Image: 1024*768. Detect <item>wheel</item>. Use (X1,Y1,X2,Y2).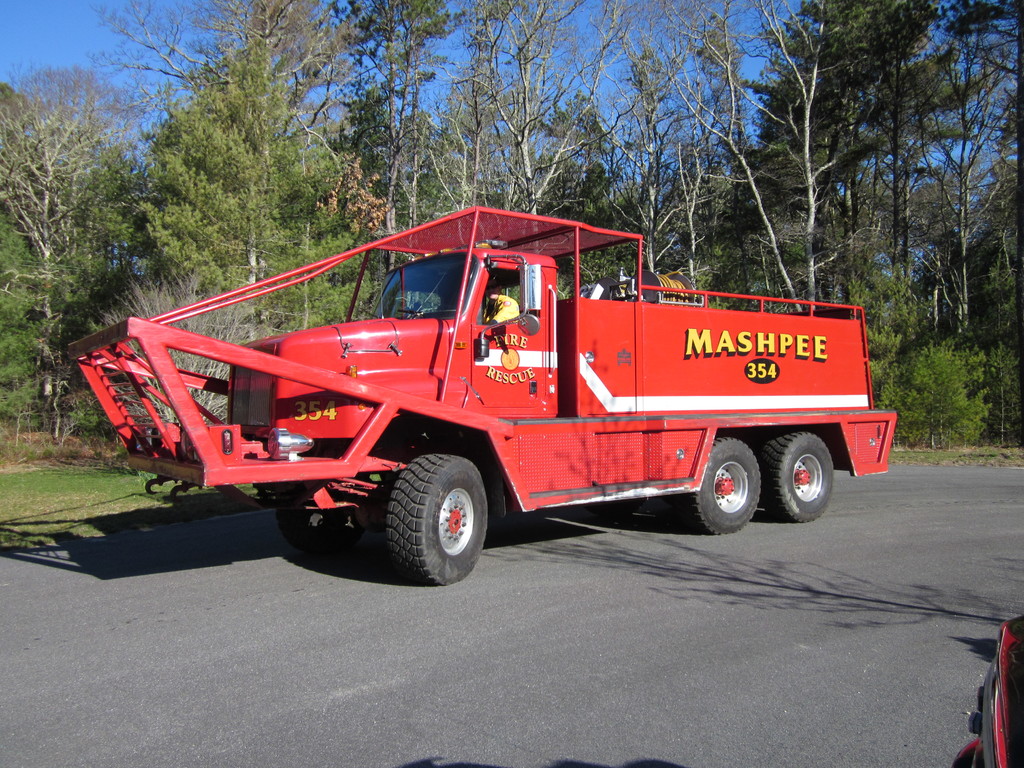
(278,500,346,553).
